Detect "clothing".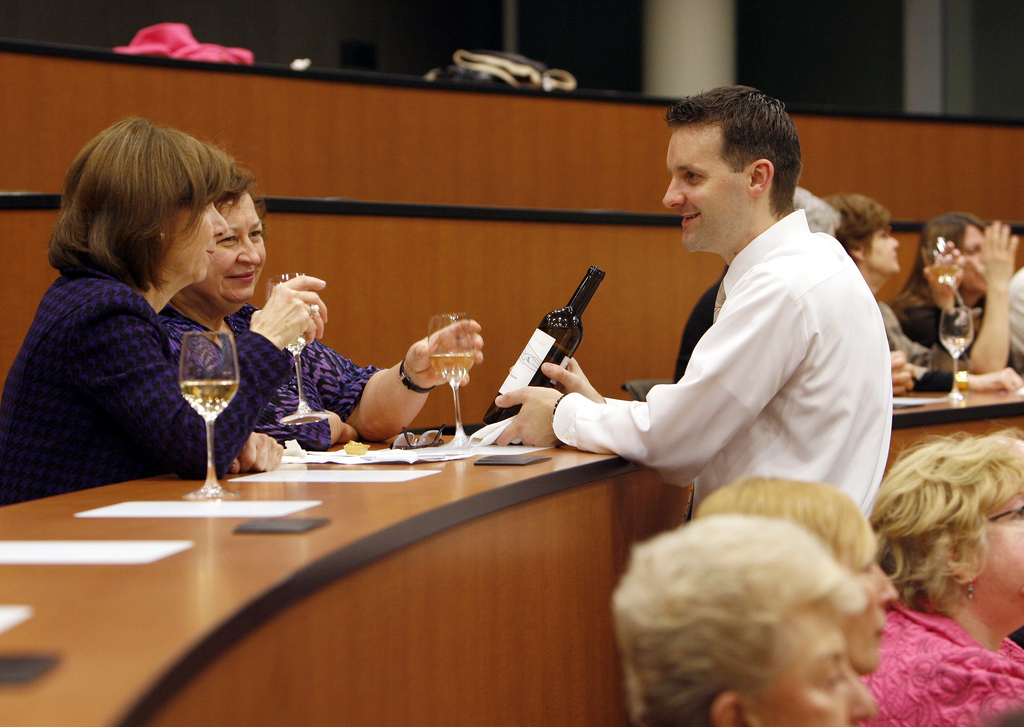
Detected at (x1=567, y1=154, x2=895, y2=550).
